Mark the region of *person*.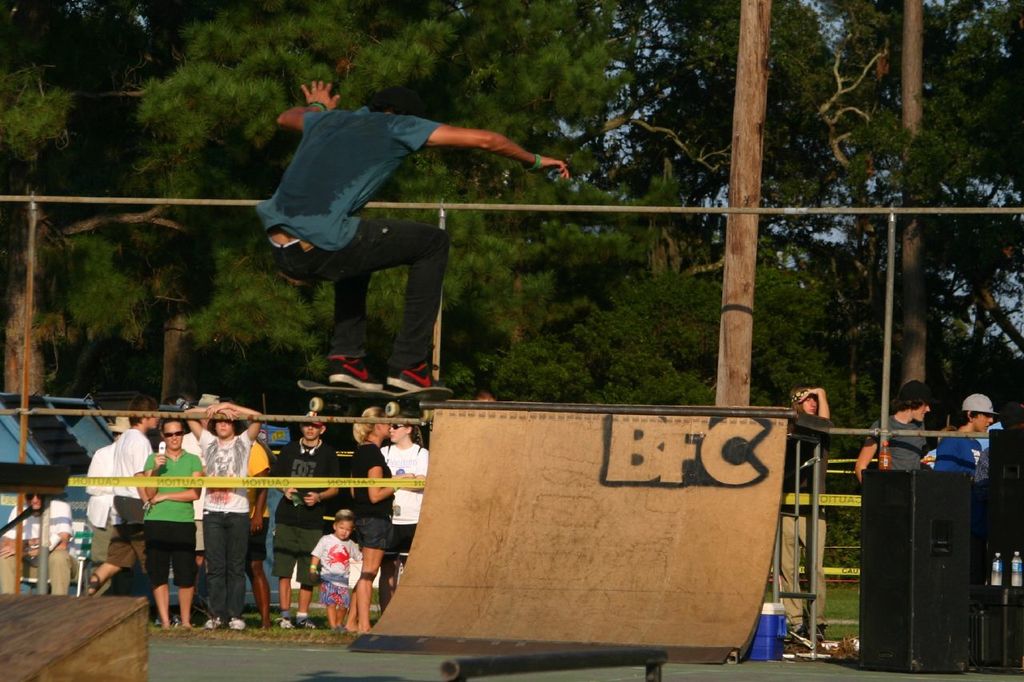
Region: bbox=[185, 401, 258, 622].
